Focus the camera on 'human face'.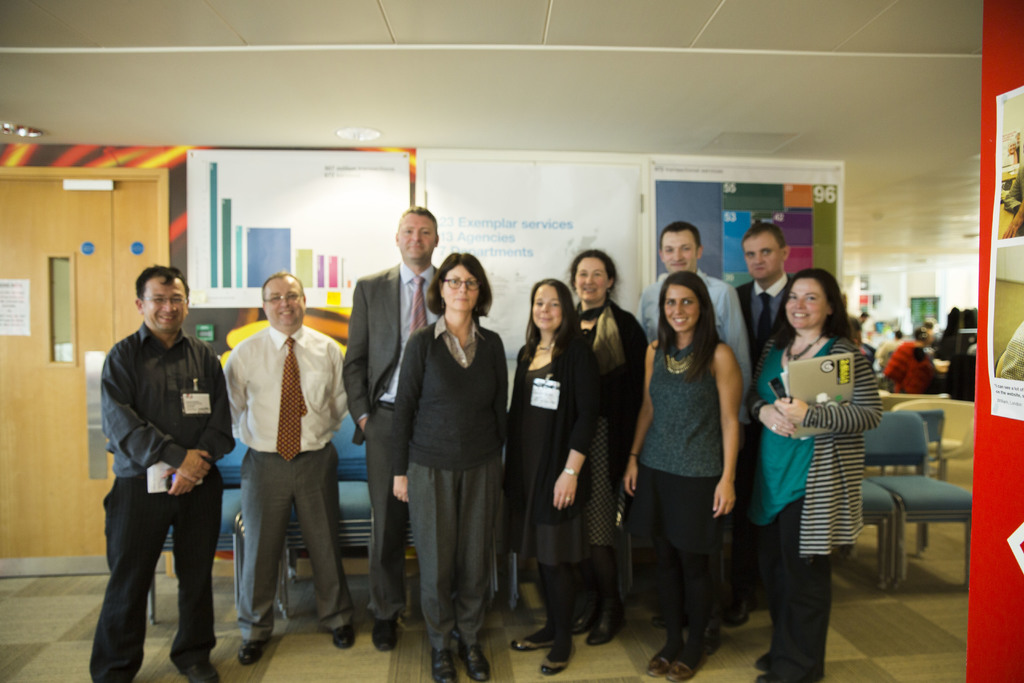
Focus region: 144,276,188,331.
